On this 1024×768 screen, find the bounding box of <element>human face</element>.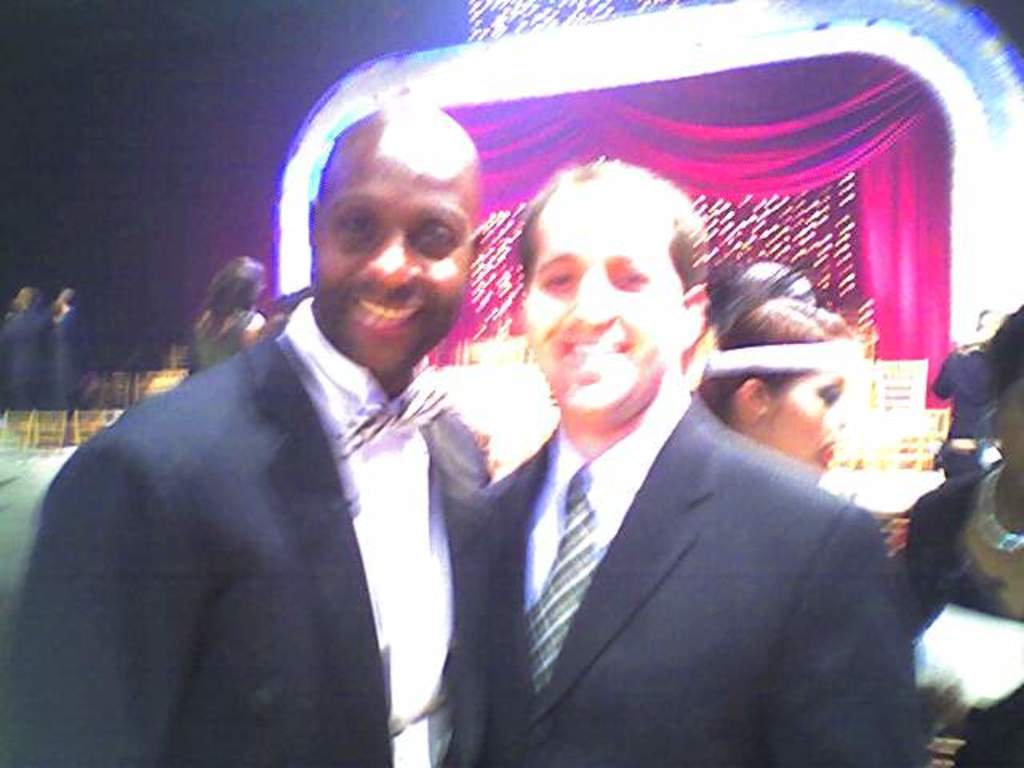
Bounding box: crop(995, 378, 1022, 475).
